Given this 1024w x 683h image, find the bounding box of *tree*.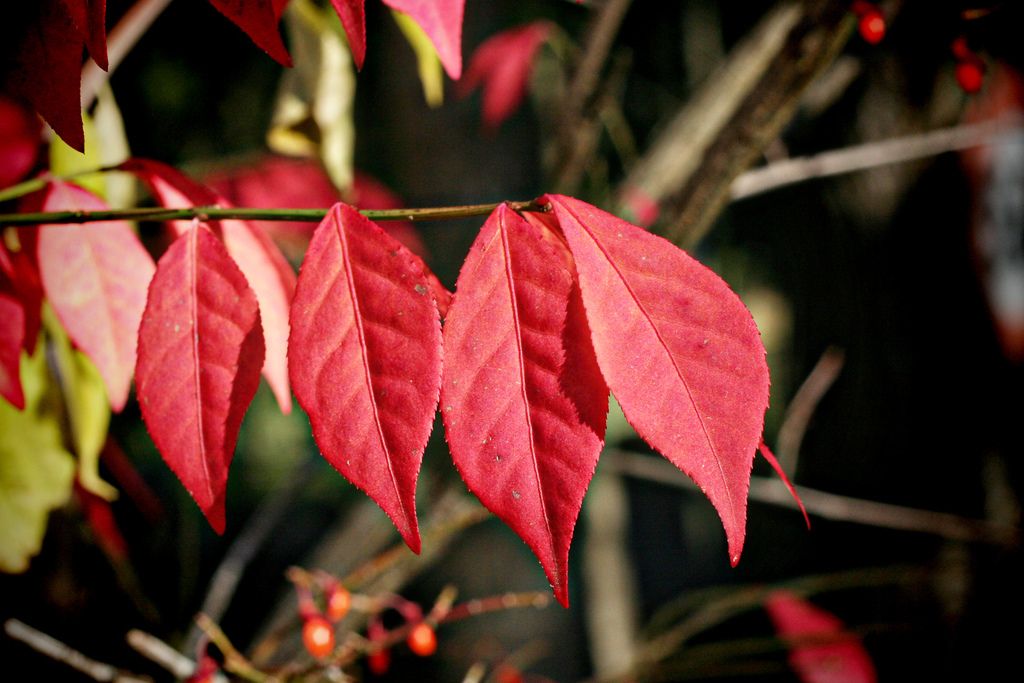
BBox(0, 0, 1023, 682).
